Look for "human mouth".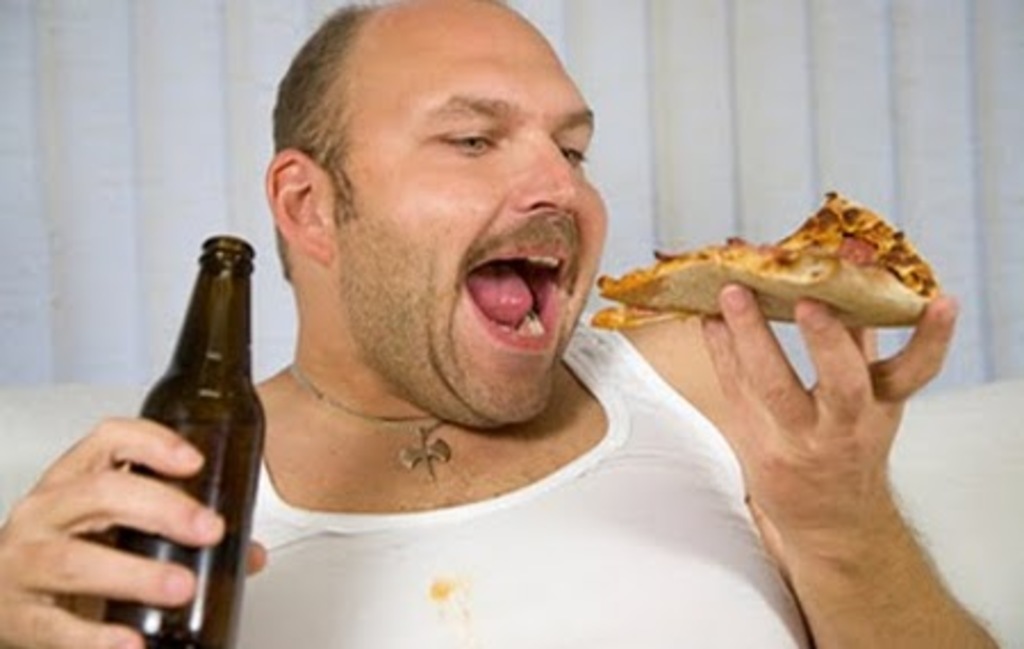
Found: locate(464, 223, 587, 346).
